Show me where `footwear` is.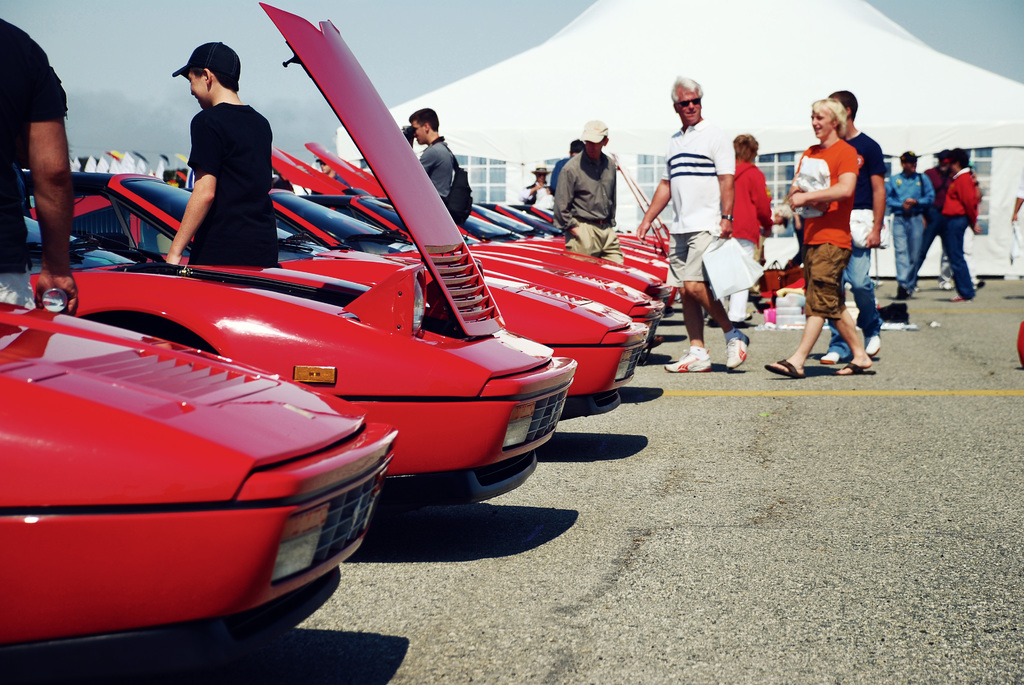
`footwear` is at box=[762, 355, 808, 380].
